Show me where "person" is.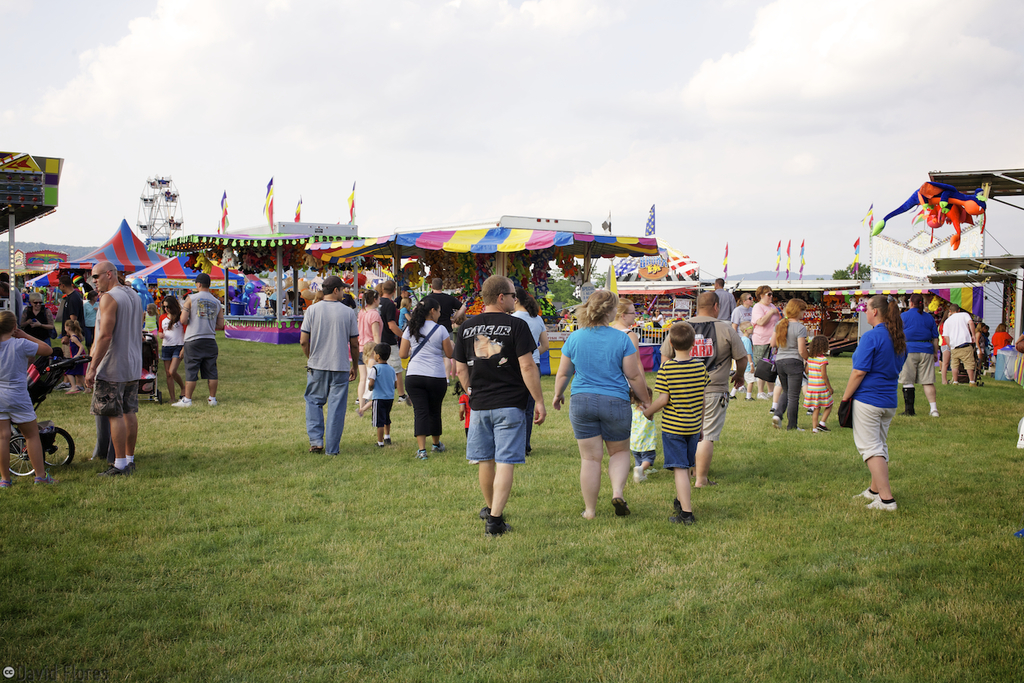
"person" is at locate(394, 294, 454, 461).
